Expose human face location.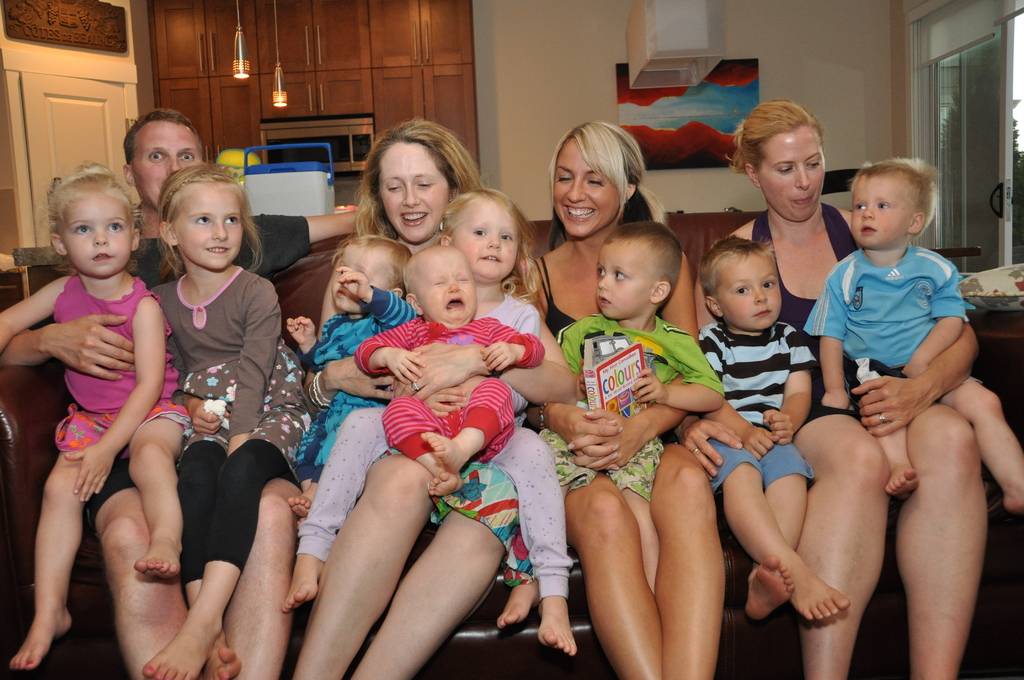
Exposed at [left=552, top=135, right=617, bottom=241].
